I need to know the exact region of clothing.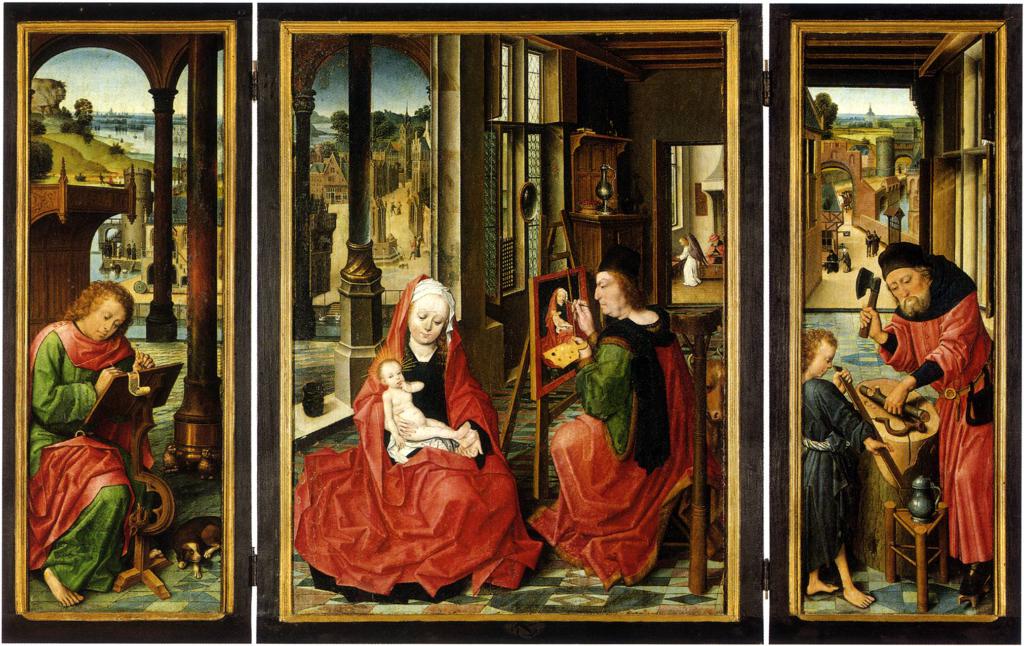
Region: 799, 374, 874, 565.
